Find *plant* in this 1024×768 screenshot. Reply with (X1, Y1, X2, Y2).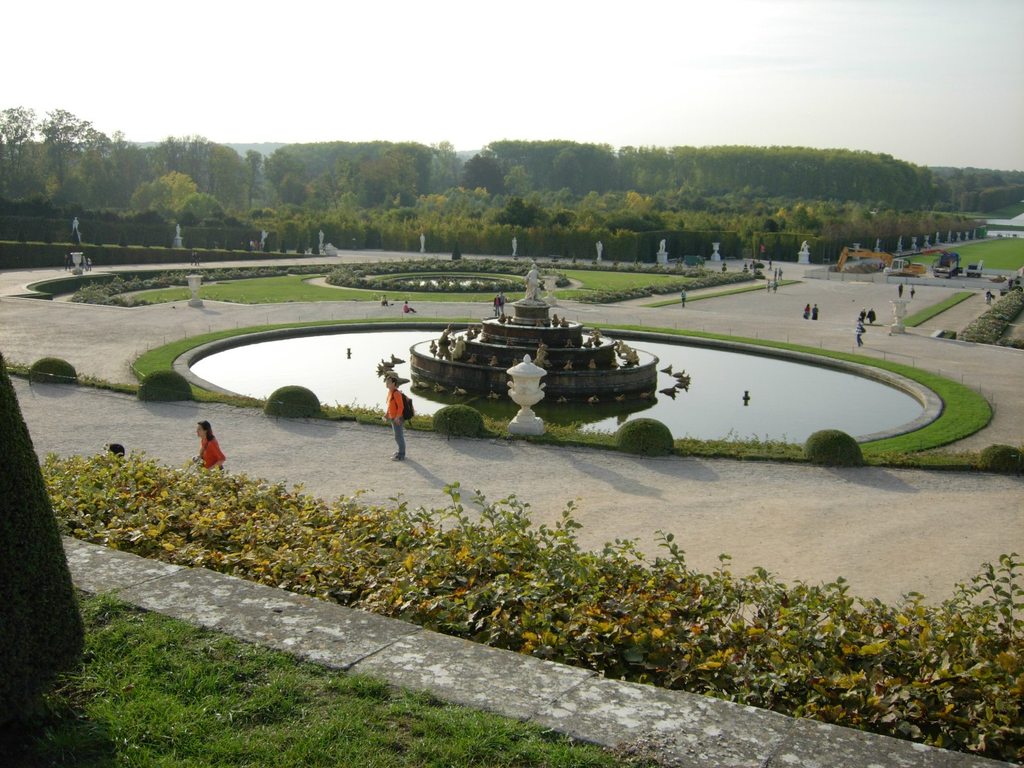
(257, 381, 337, 421).
